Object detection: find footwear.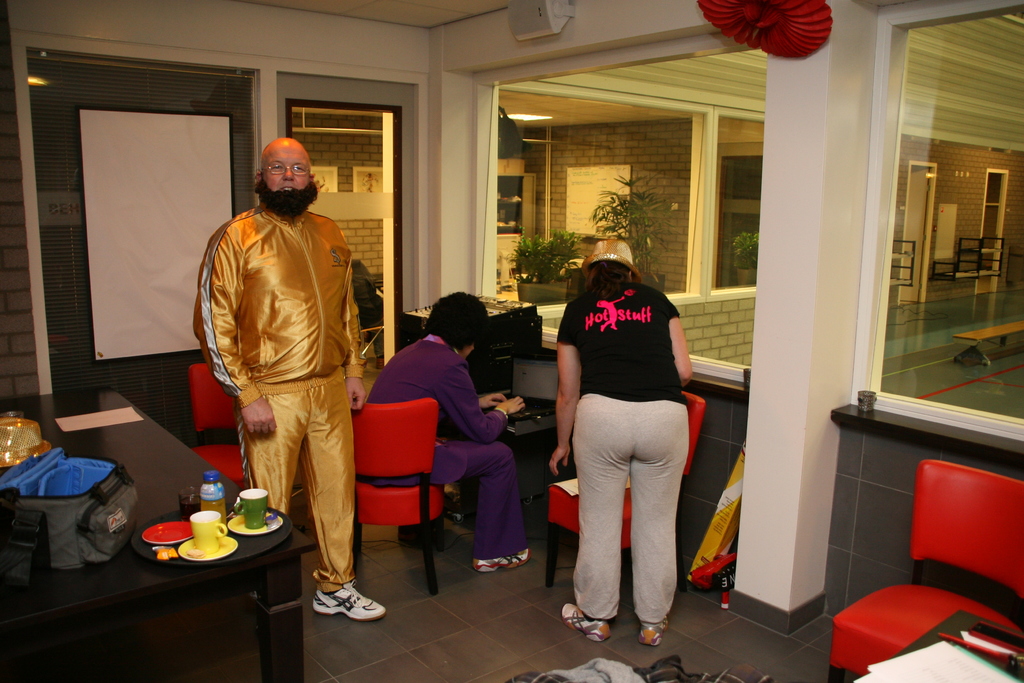
(x1=310, y1=582, x2=387, y2=621).
